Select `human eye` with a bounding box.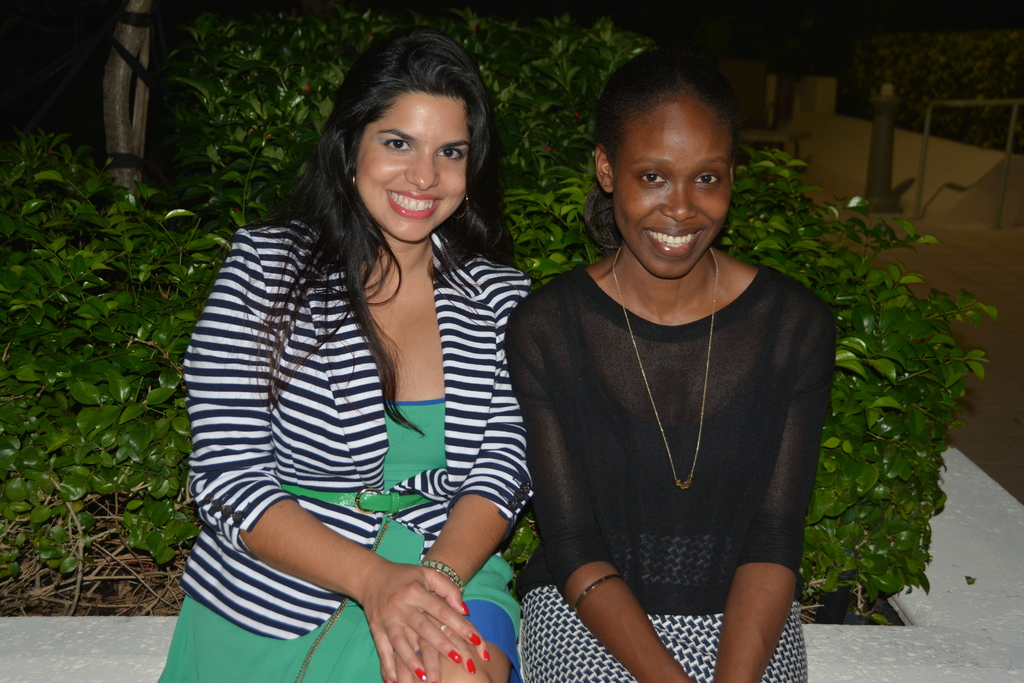
(637, 169, 670, 188).
